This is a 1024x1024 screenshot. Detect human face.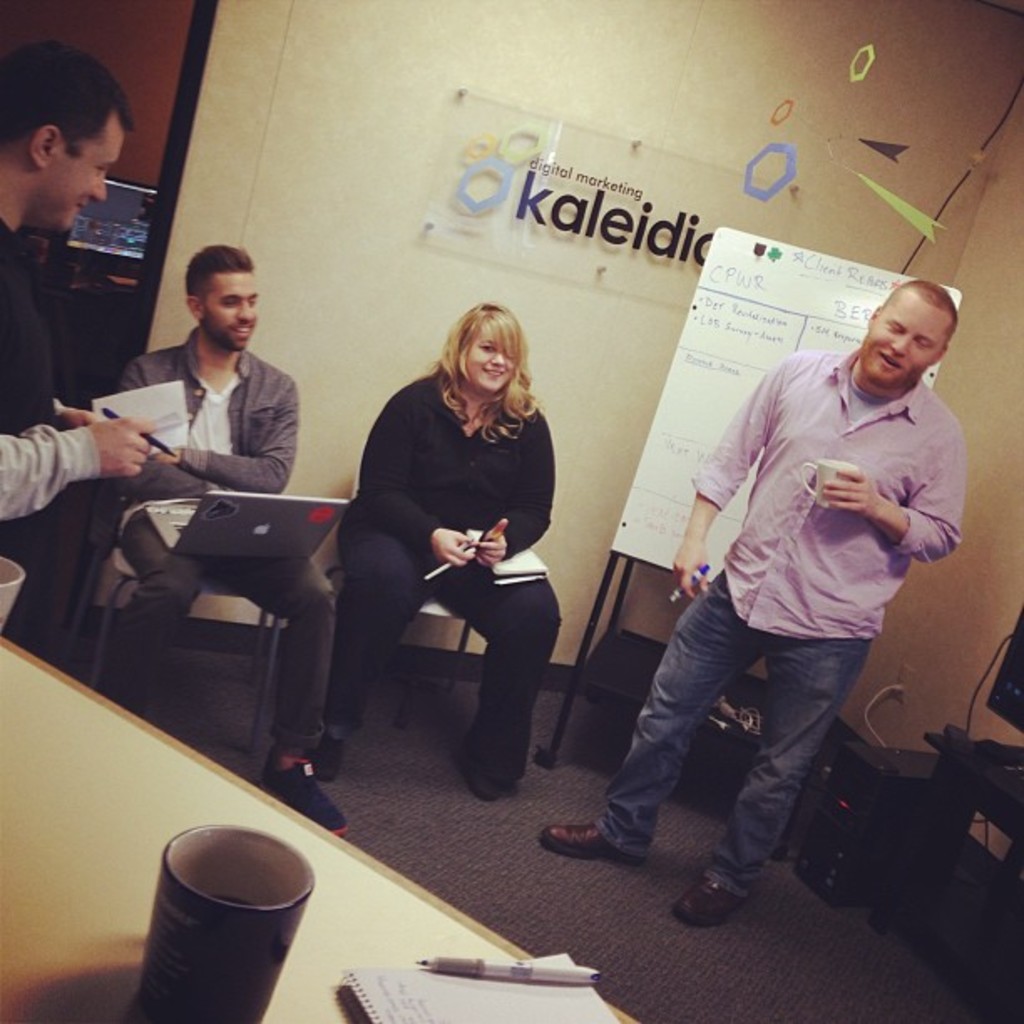
<region>47, 112, 120, 236</region>.
